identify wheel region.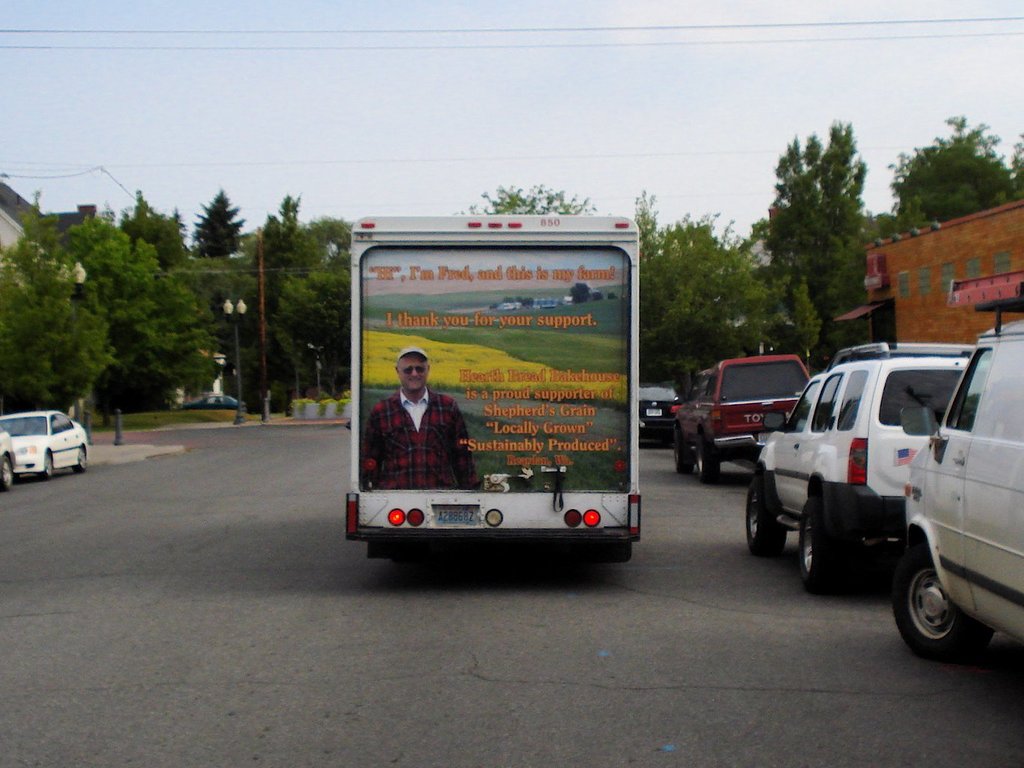
Region: detection(697, 436, 721, 485).
